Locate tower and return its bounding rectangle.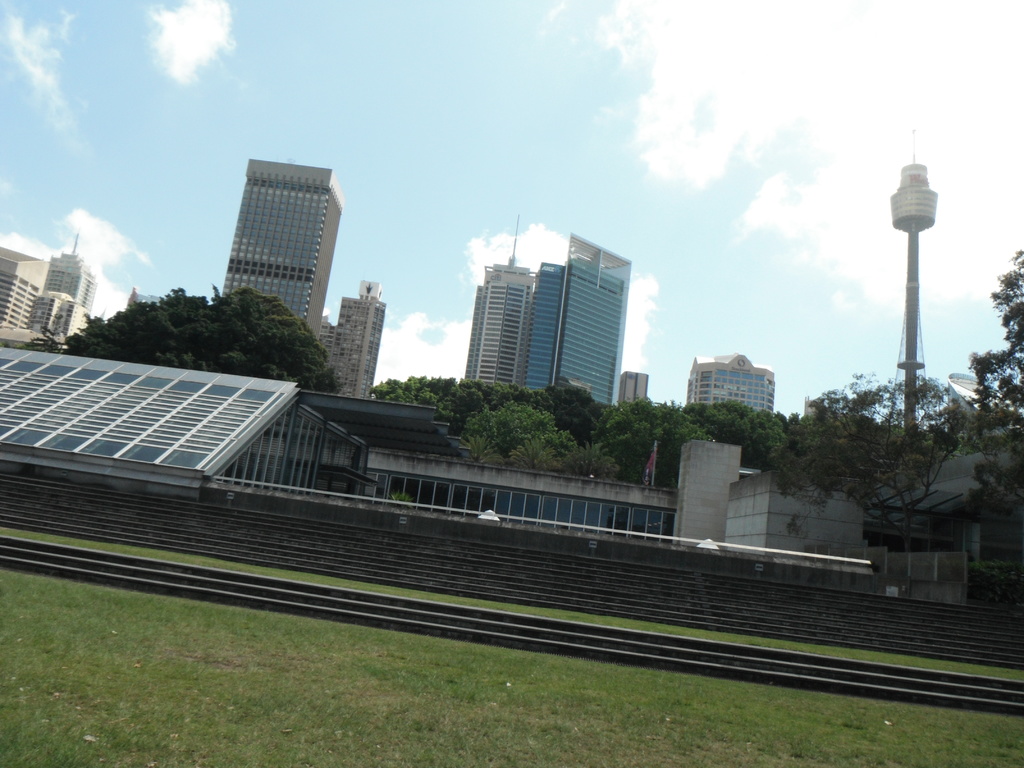
[x1=474, y1=218, x2=530, y2=388].
